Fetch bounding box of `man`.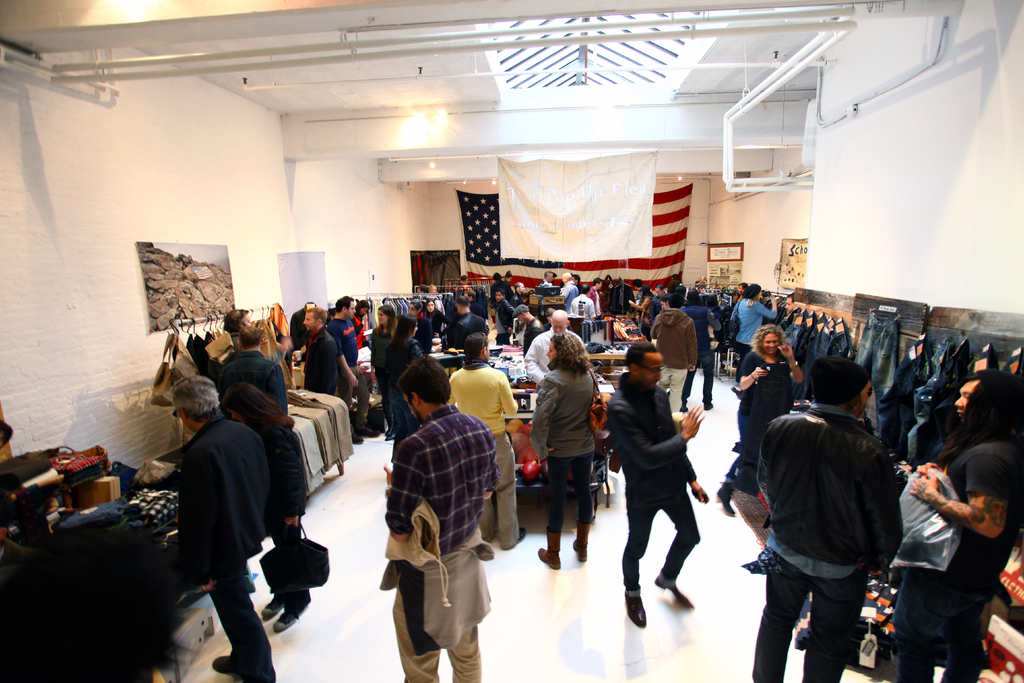
Bbox: (left=657, top=286, right=661, bottom=295).
